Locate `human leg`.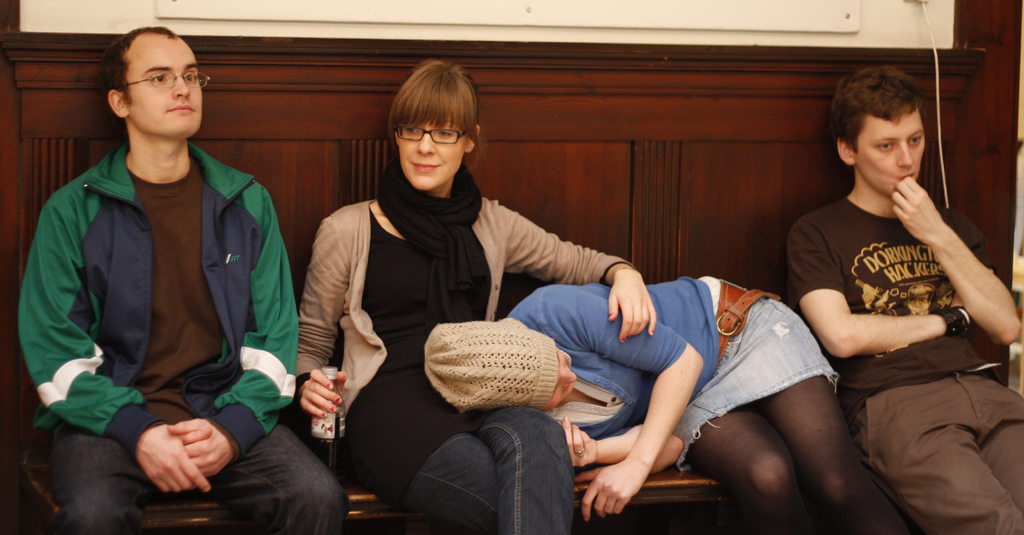
Bounding box: 656, 354, 811, 534.
